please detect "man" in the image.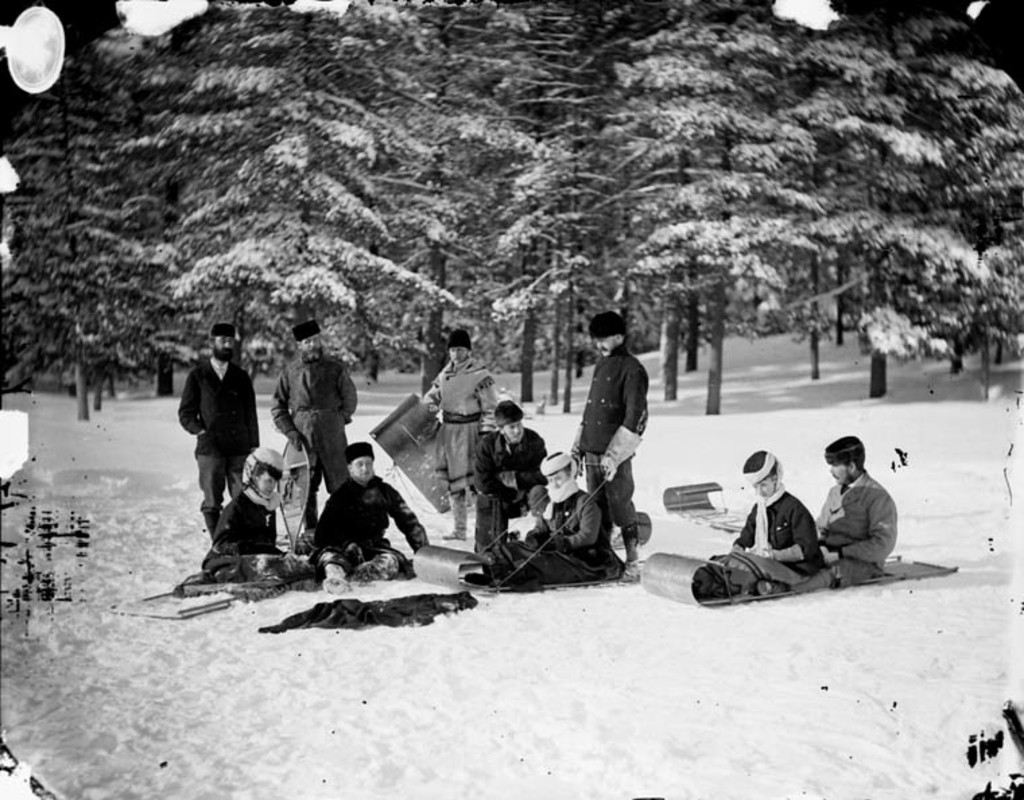
[753, 434, 899, 594].
